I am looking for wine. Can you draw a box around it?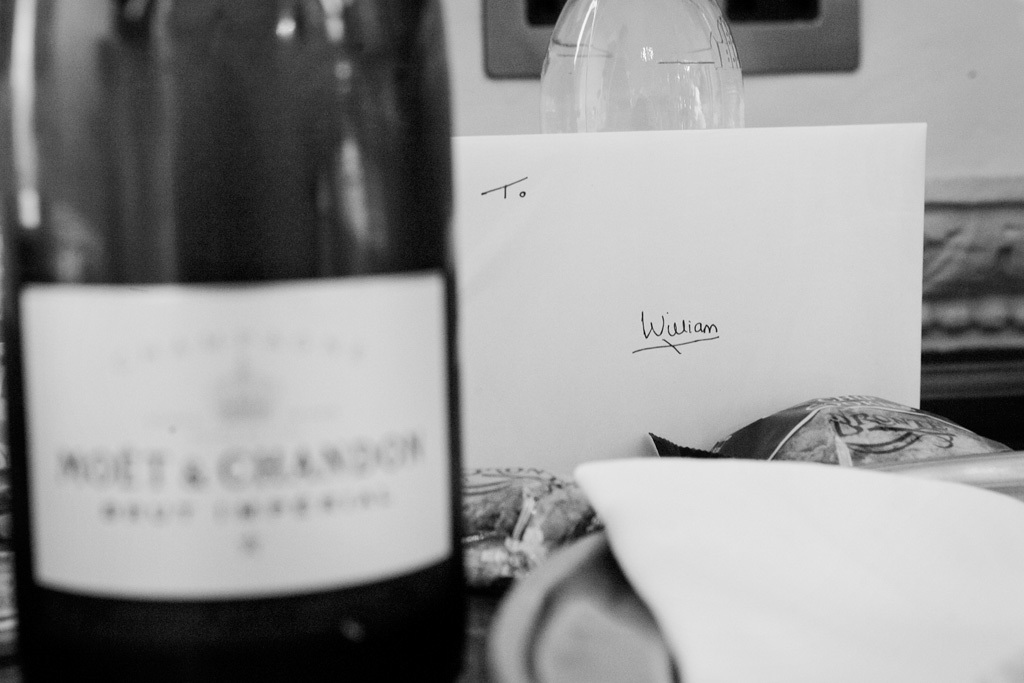
Sure, the bounding box is bbox=[1, 5, 587, 634].
